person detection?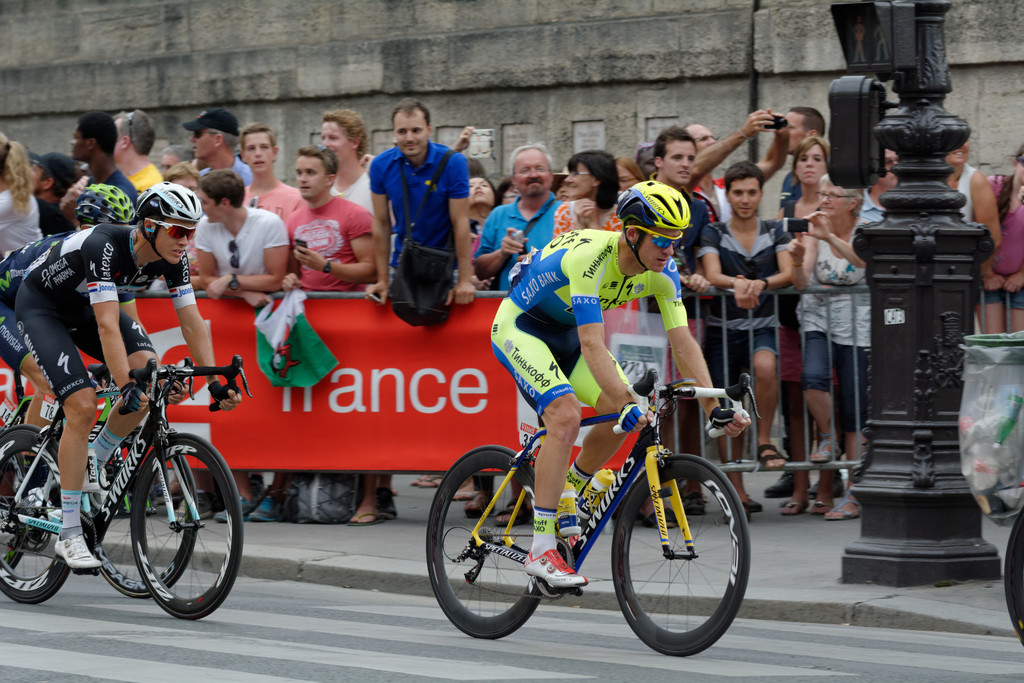
<box>609,125,710,277</box>
